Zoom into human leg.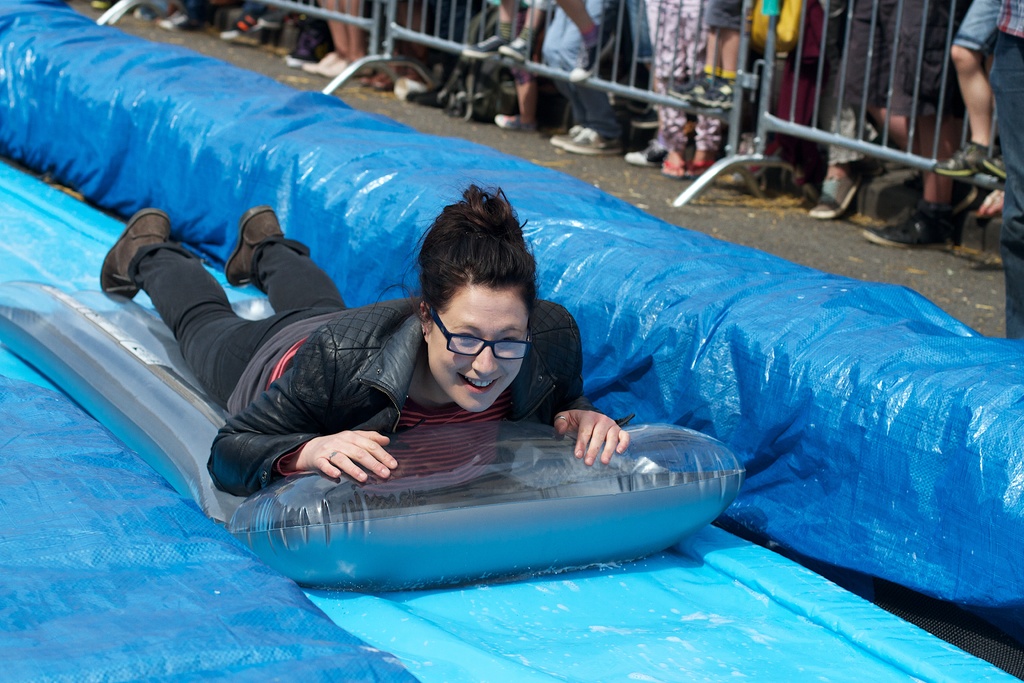
Zoom target: [left=227, top=211, right=346, bottom=322].
